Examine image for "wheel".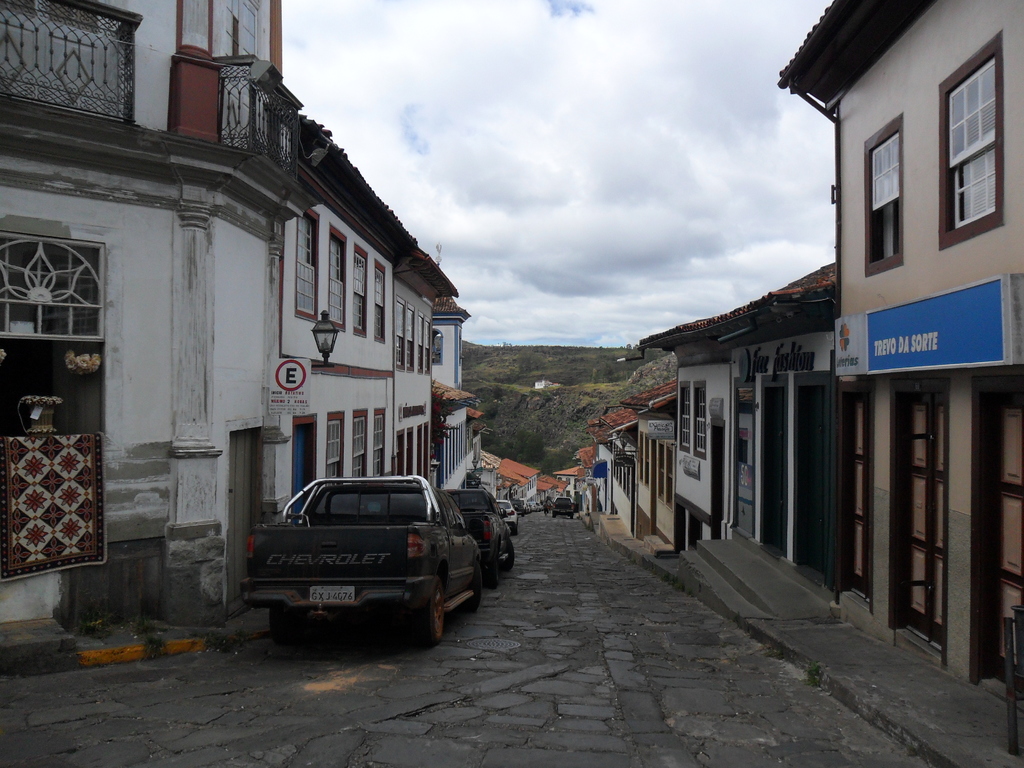
Examination result: 472,570,485,611.
